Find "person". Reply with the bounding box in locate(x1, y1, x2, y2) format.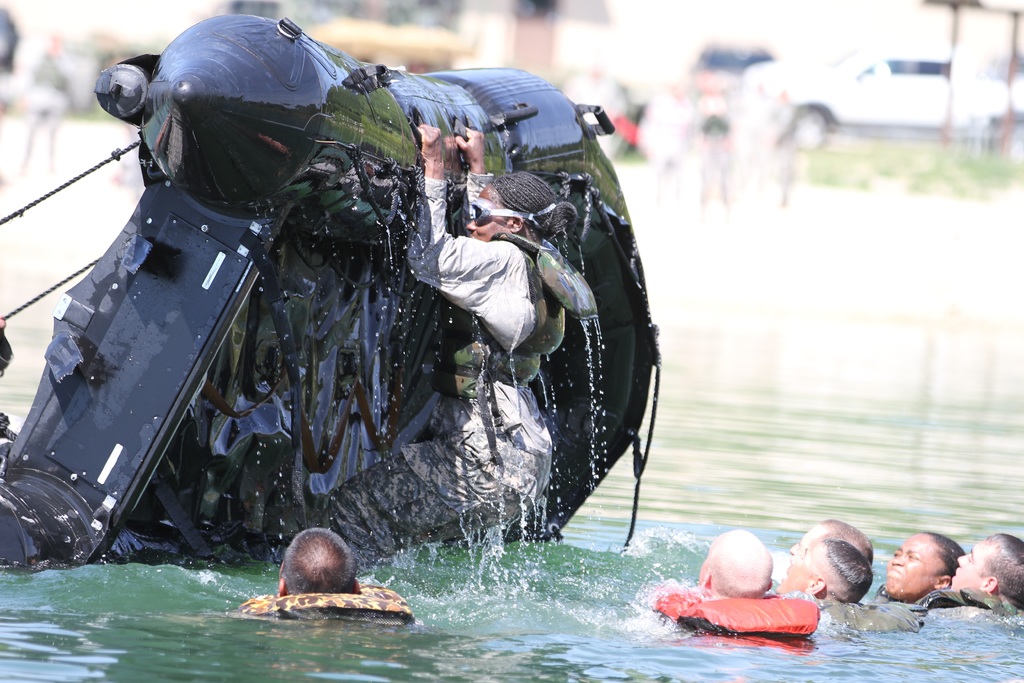
locate(689, 524, 781, 600).
